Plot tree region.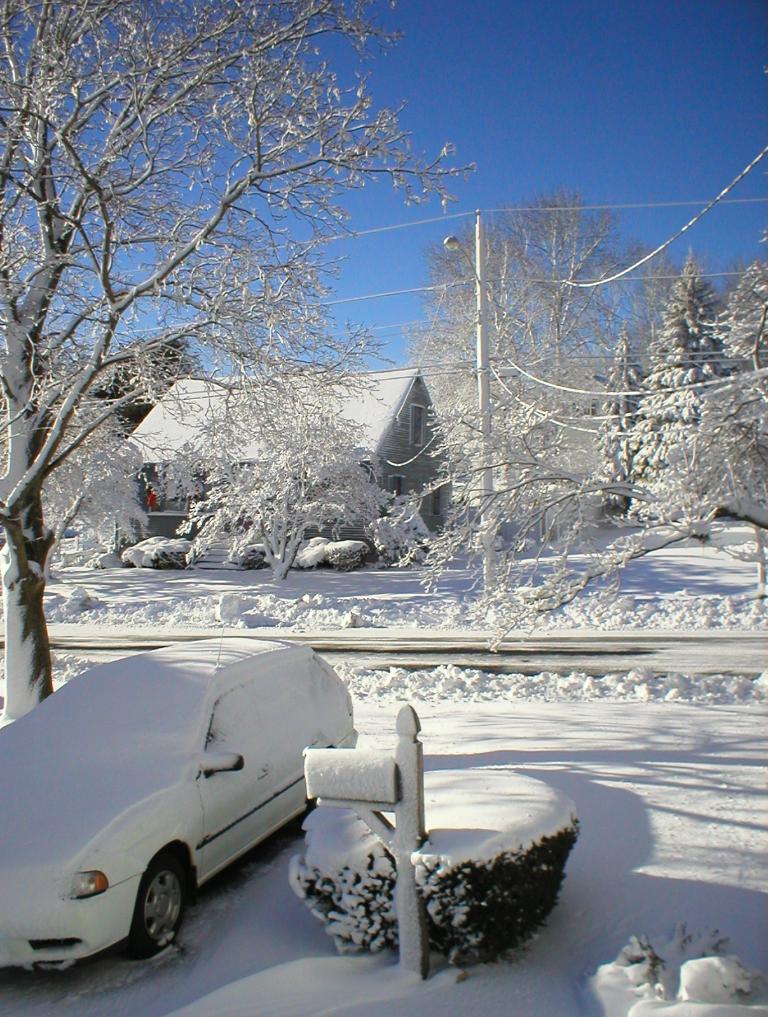
Plotted at detection(580, 340, 657, 524).
